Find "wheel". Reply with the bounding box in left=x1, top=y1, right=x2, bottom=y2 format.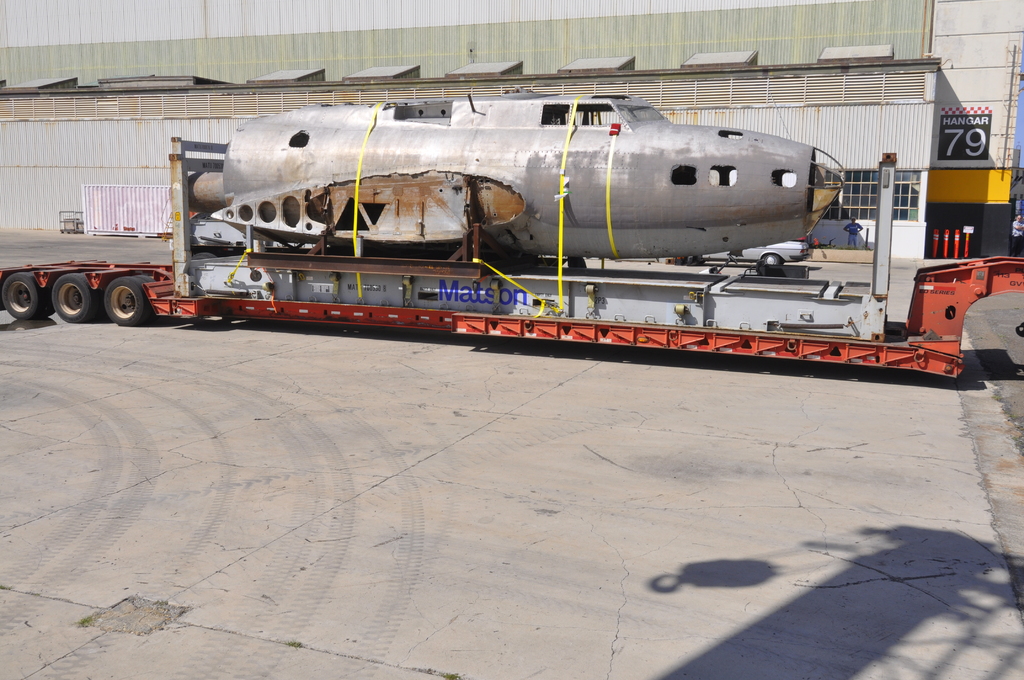
left=0, top=277, right=49, bottom=312.
